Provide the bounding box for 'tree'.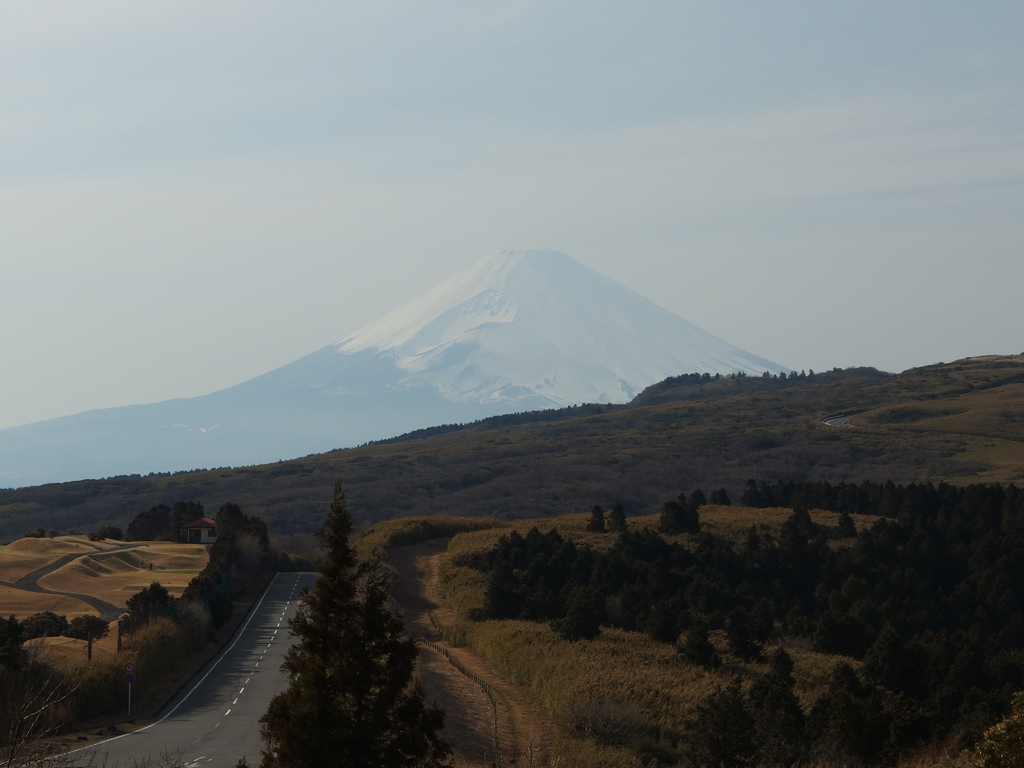
250:486:440:764.
